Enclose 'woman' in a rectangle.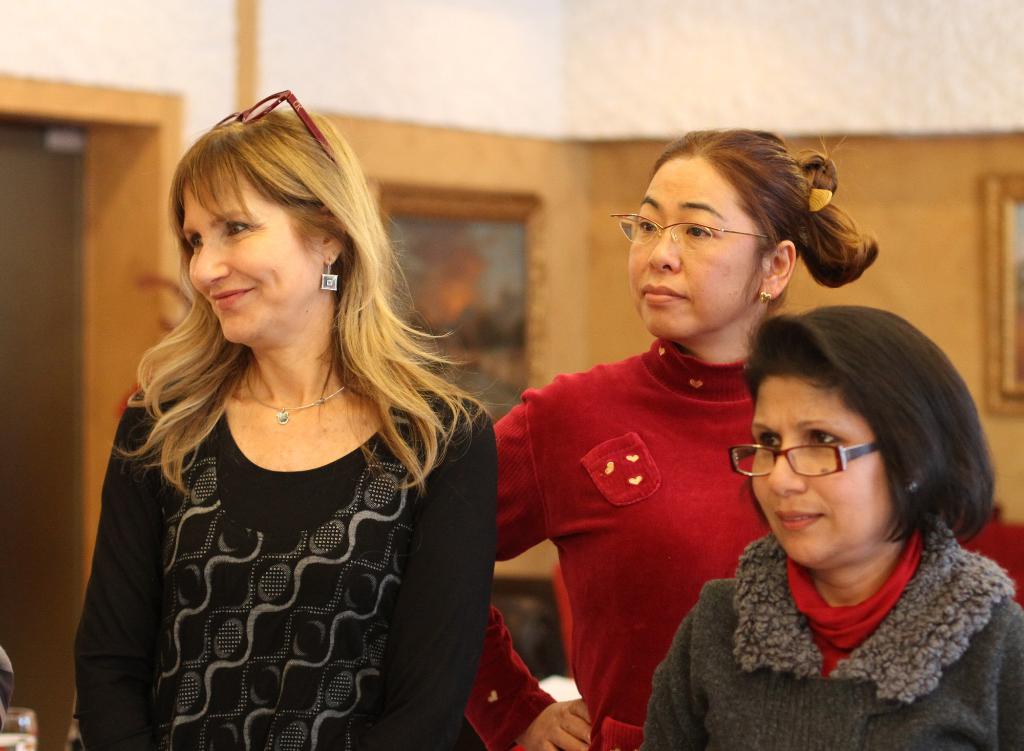
detection(463, 128, 876, 750).
